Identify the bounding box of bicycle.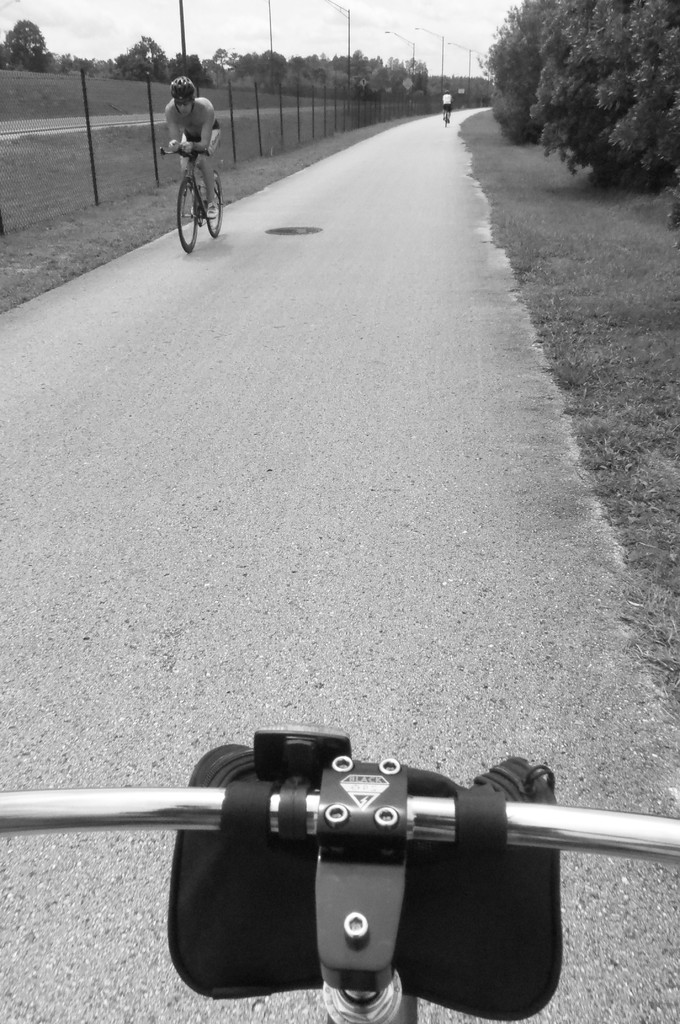
bbox=(442, 101, 451, 125).
